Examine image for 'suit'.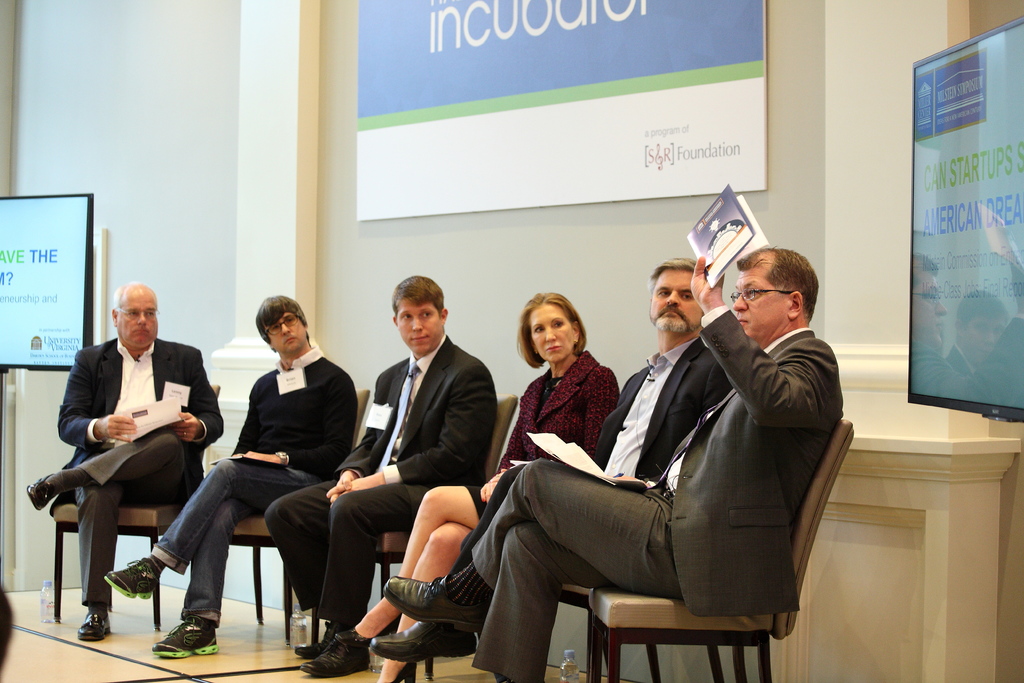
Examination result: rect(445, 341, 737, 573).
